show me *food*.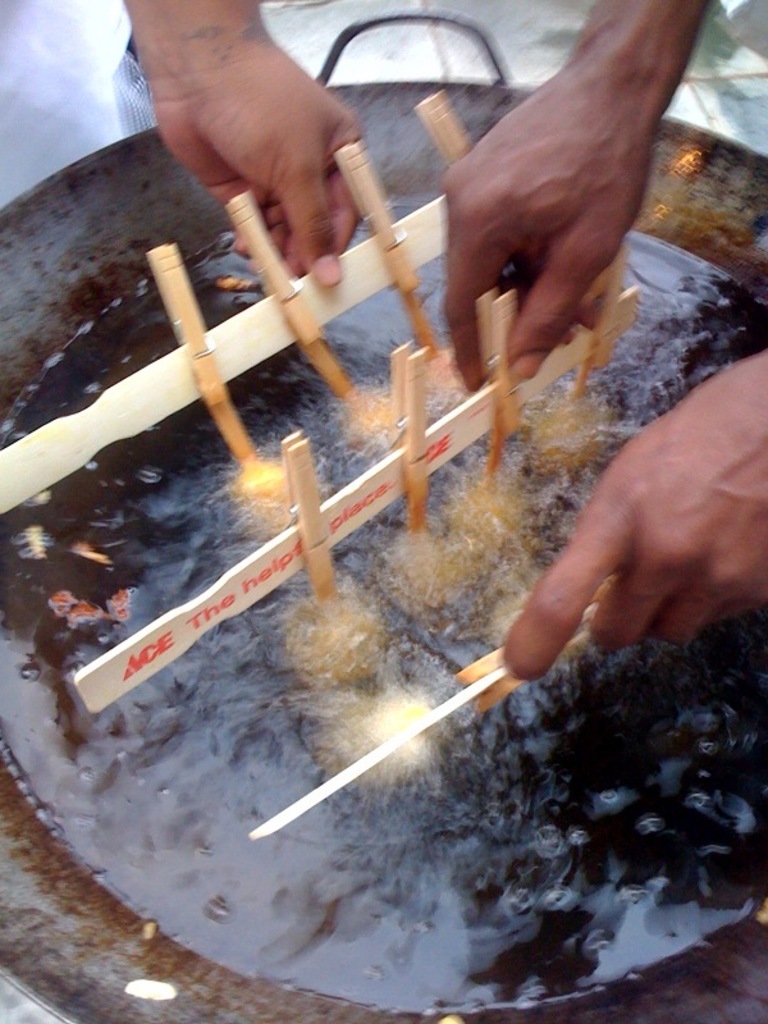
*food* is here: box(268, 590, 388, 673).
